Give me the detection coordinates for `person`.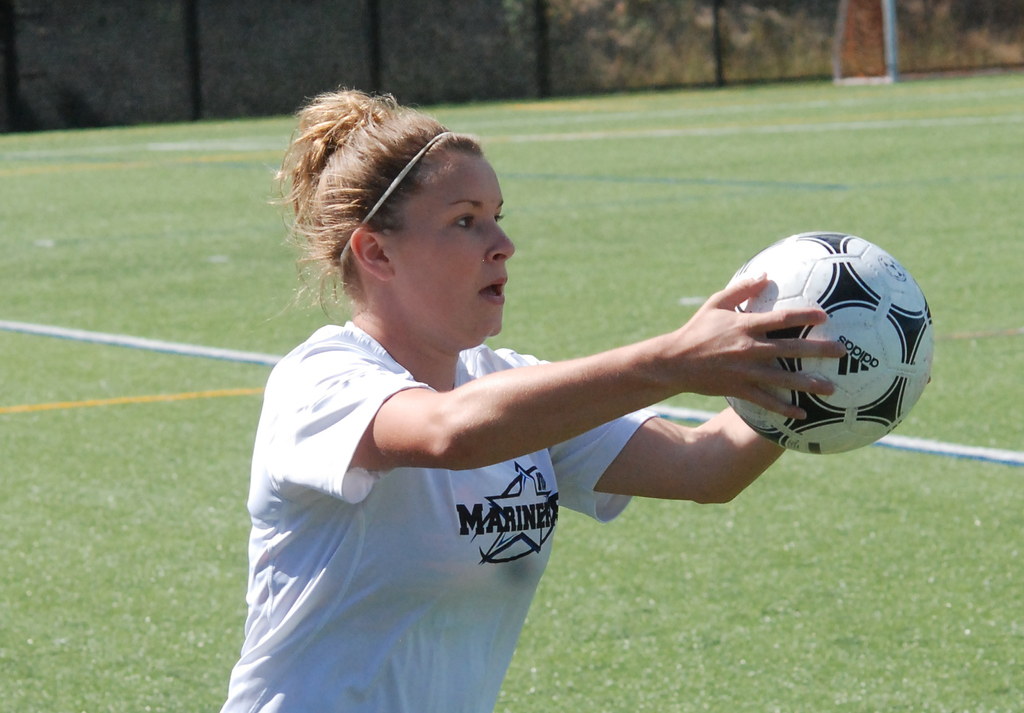
(214,83,847,712).
